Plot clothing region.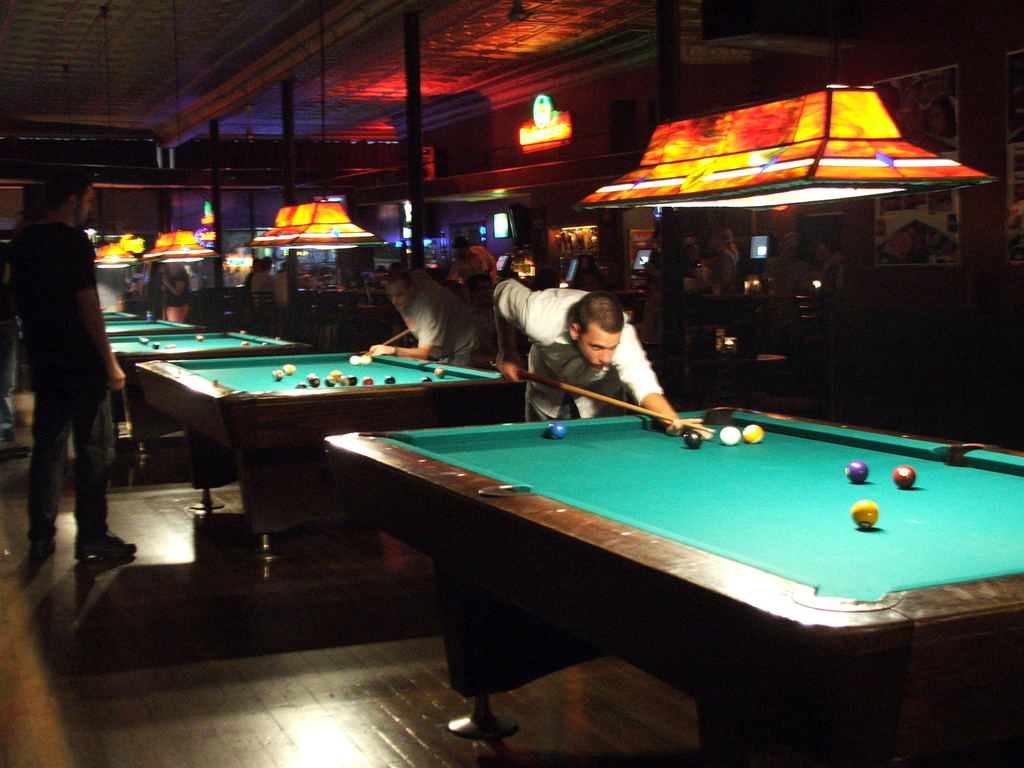
Plotted at bbox=[255, 273, 269, 321].
